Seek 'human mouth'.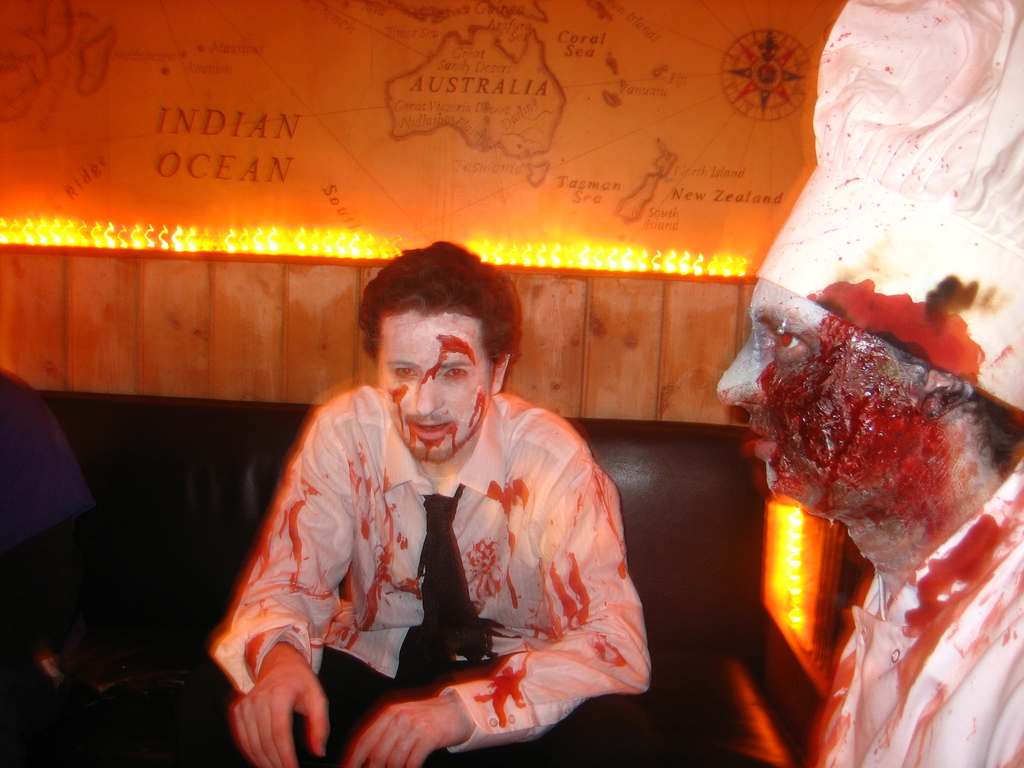
[742,426,785,457].
